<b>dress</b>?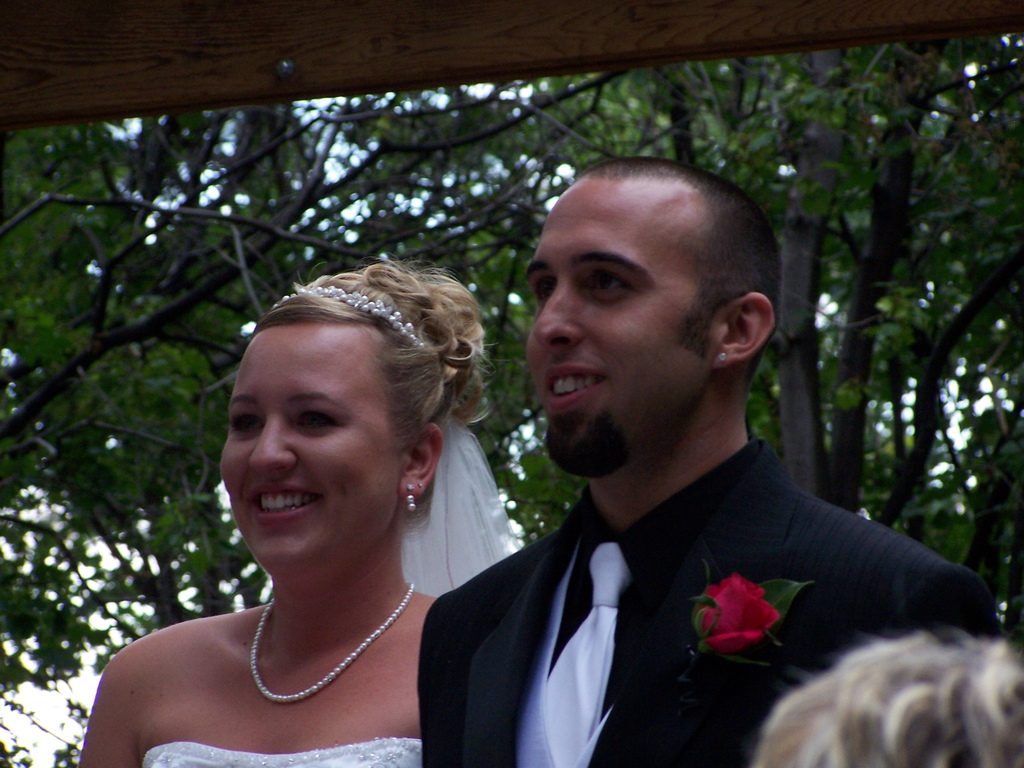
l=140, t=741, r=422, b=767
